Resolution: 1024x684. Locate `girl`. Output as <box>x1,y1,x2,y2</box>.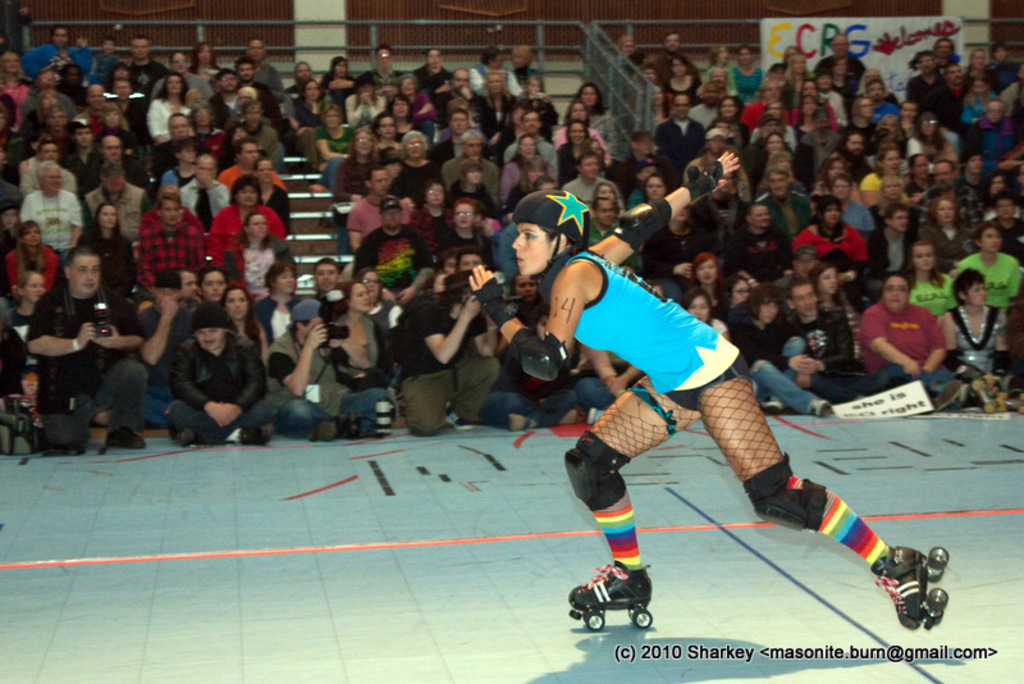
<box>905,238,952,320</box>.
